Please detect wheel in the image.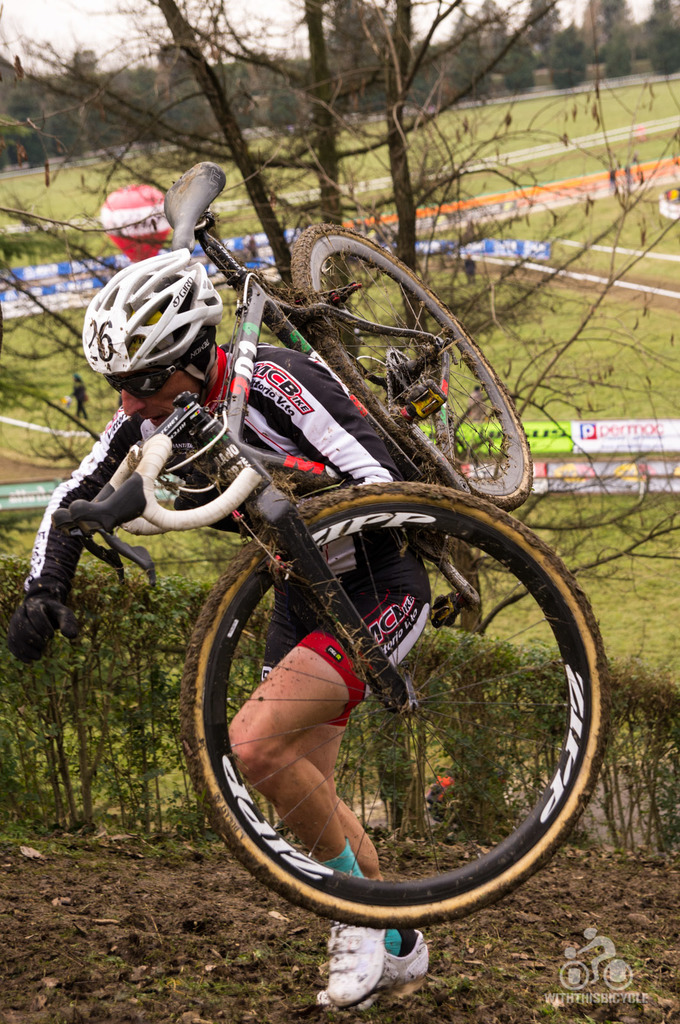
172,499,583,922.
